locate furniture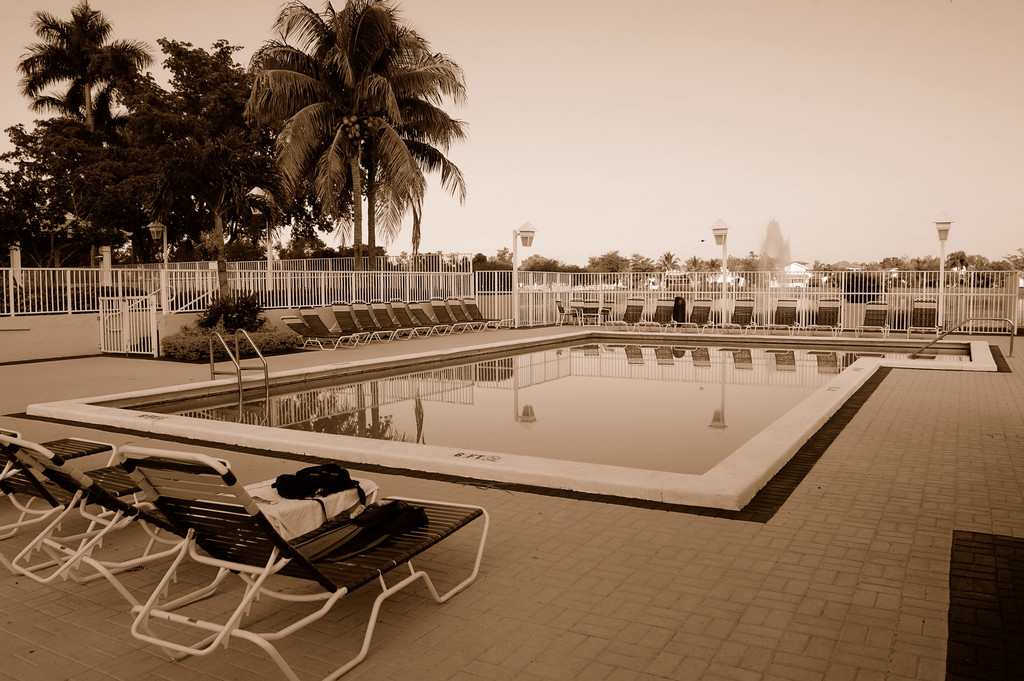
left=806, top=297, right=845, bottom=340
